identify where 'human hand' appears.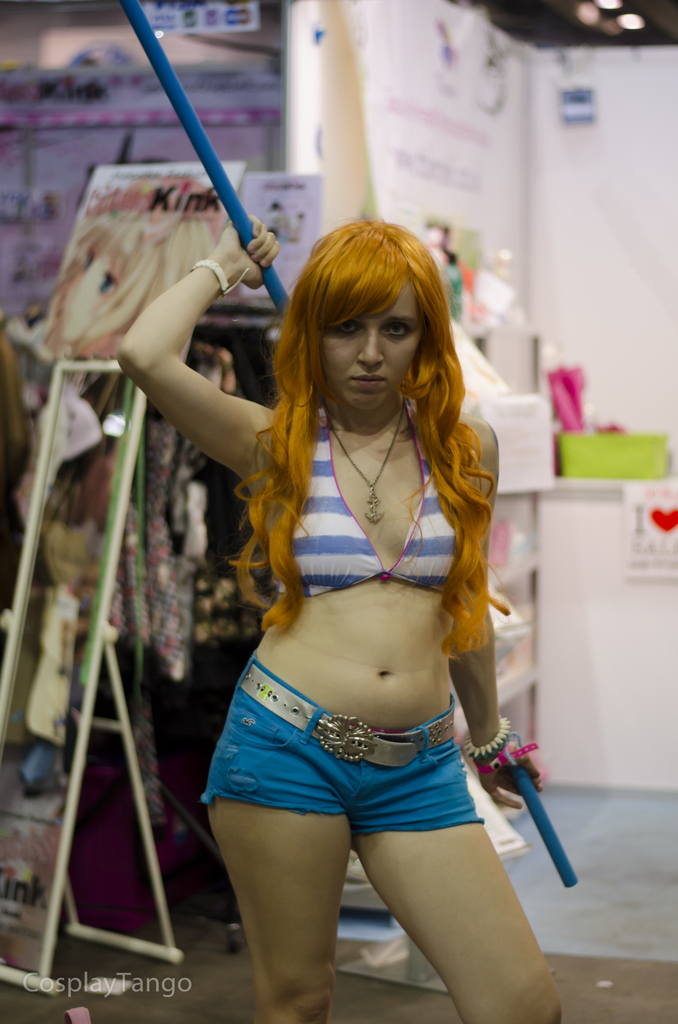
Appears at 202,214,281,281.
